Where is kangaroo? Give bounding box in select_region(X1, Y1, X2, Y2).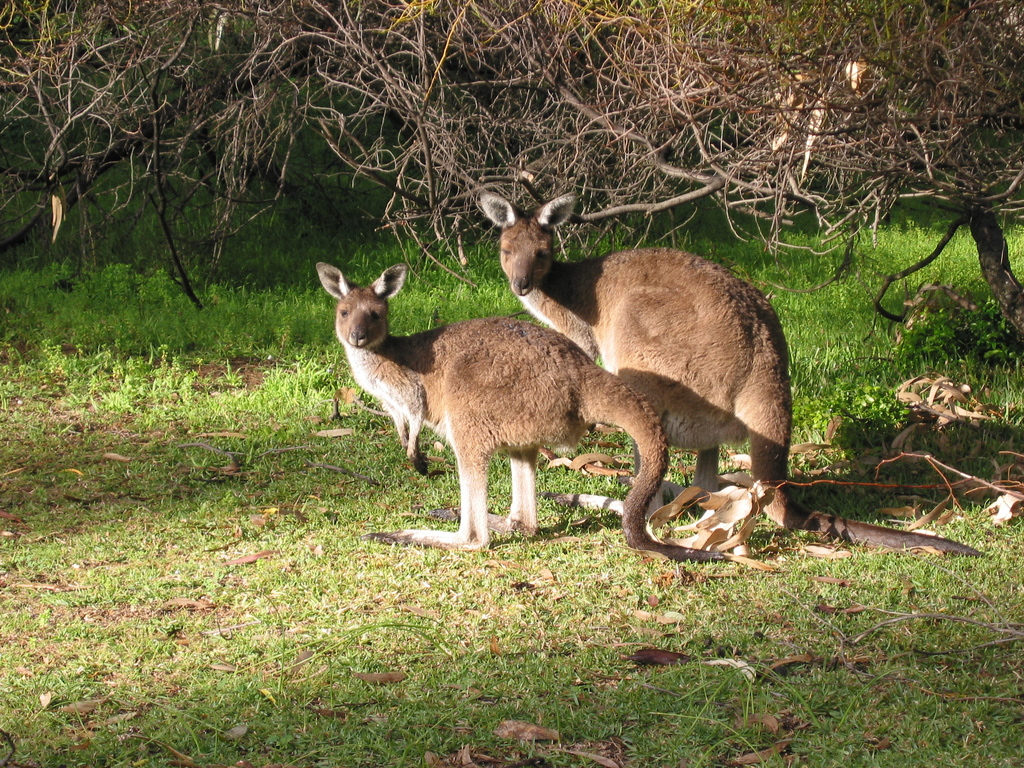
select_region(481, 188, 975, 555).
